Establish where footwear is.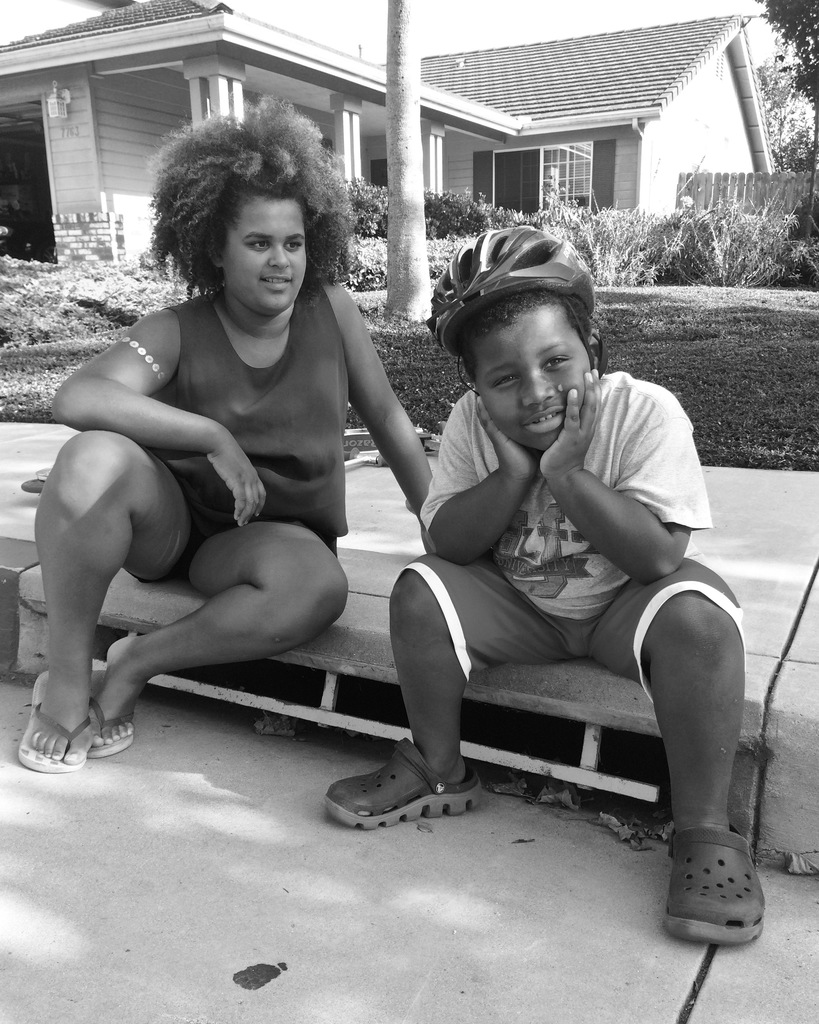
Established at 321:736:488:830.
